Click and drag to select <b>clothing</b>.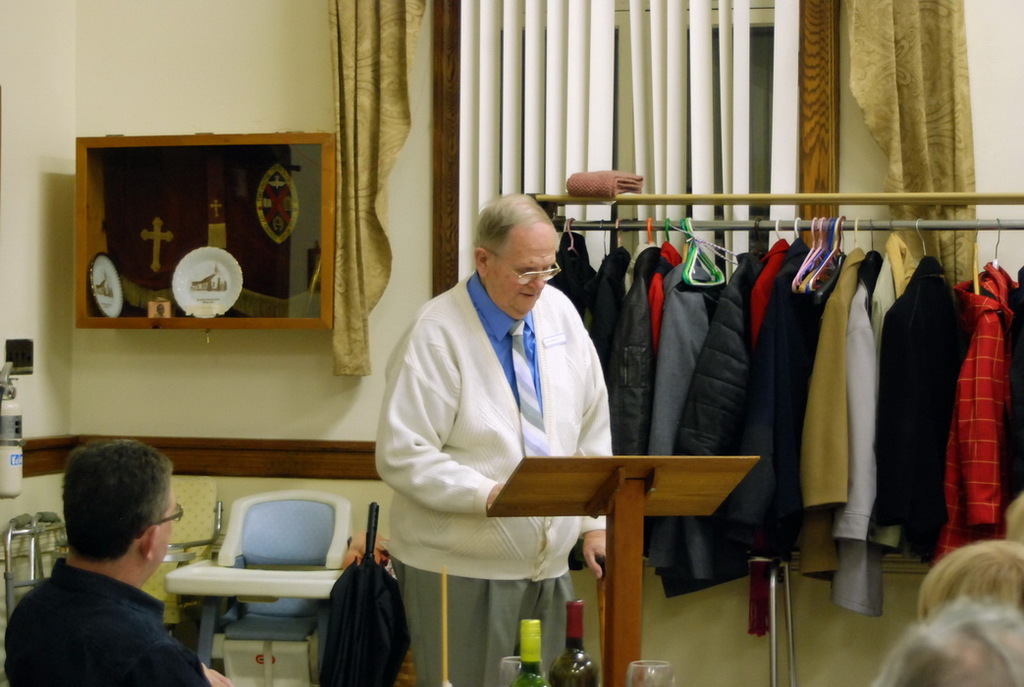
Selection: BBox(0, 562, 218, 686).
